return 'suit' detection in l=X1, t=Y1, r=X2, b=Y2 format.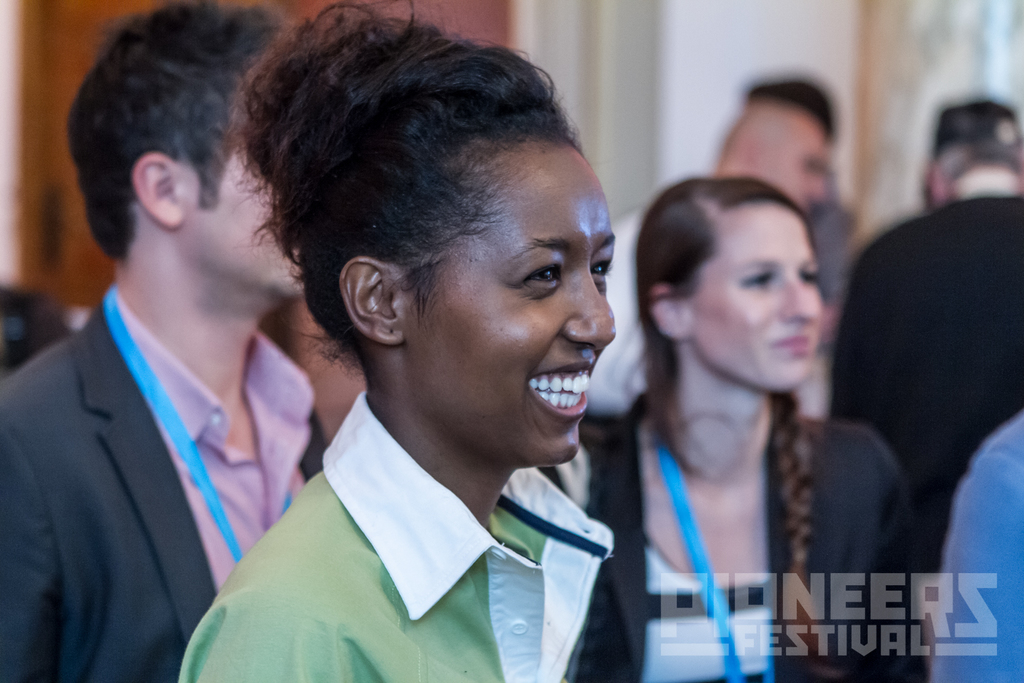
l=13, t=165, r=341, b=682.
